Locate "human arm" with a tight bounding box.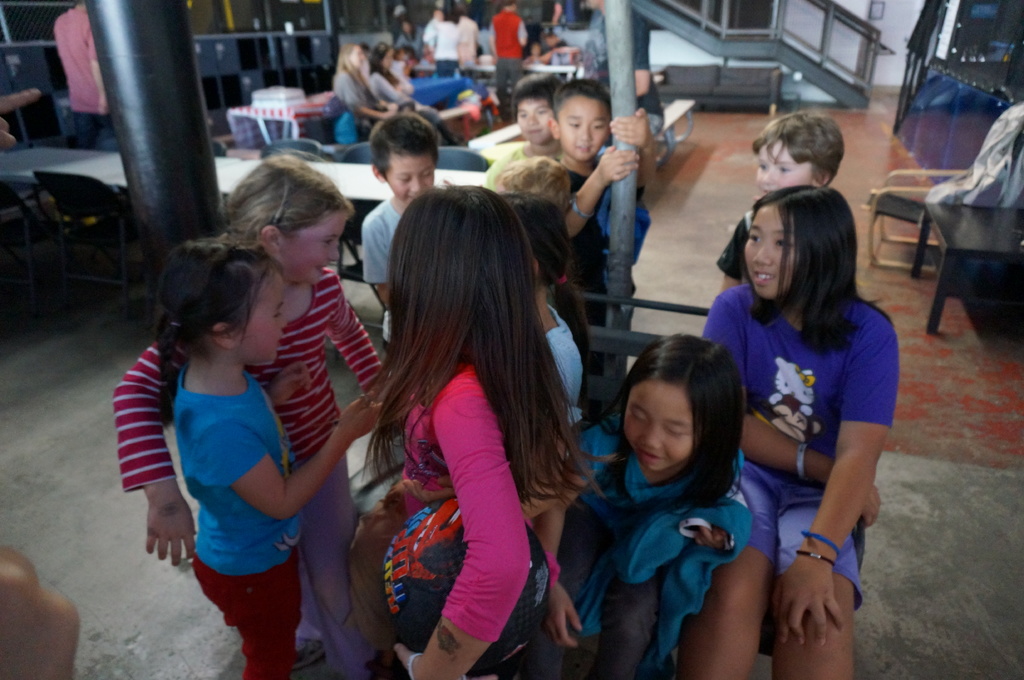
region(532, 413, 621, 649).
